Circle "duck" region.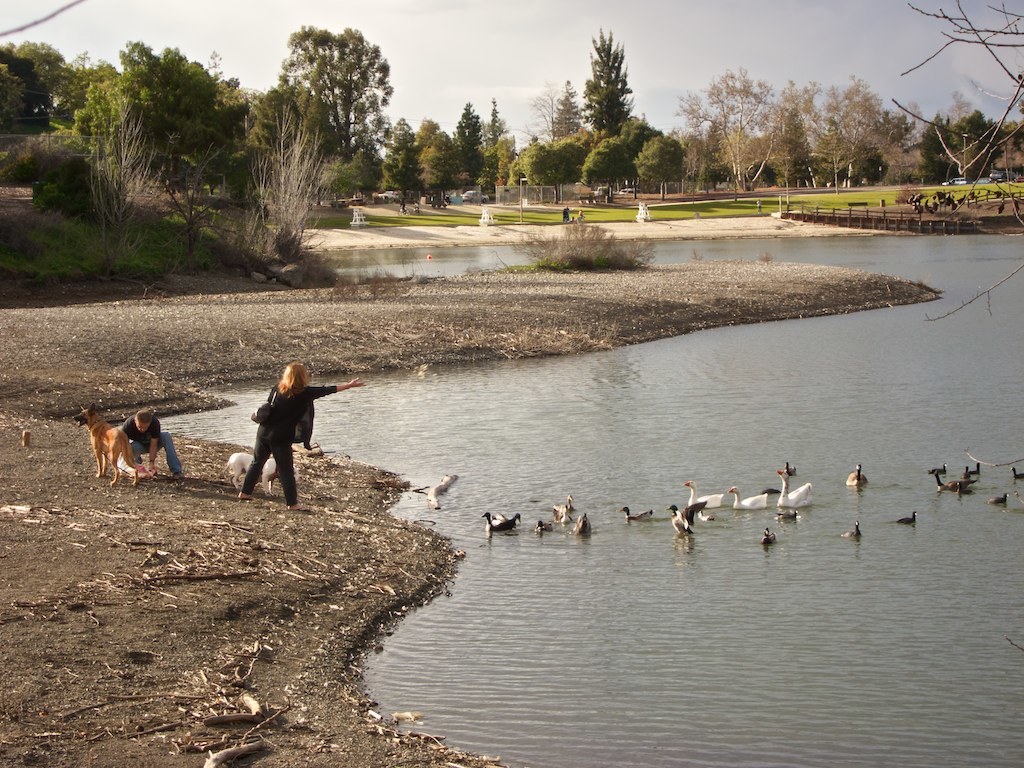
Region: [665, 500, 705, 542].
